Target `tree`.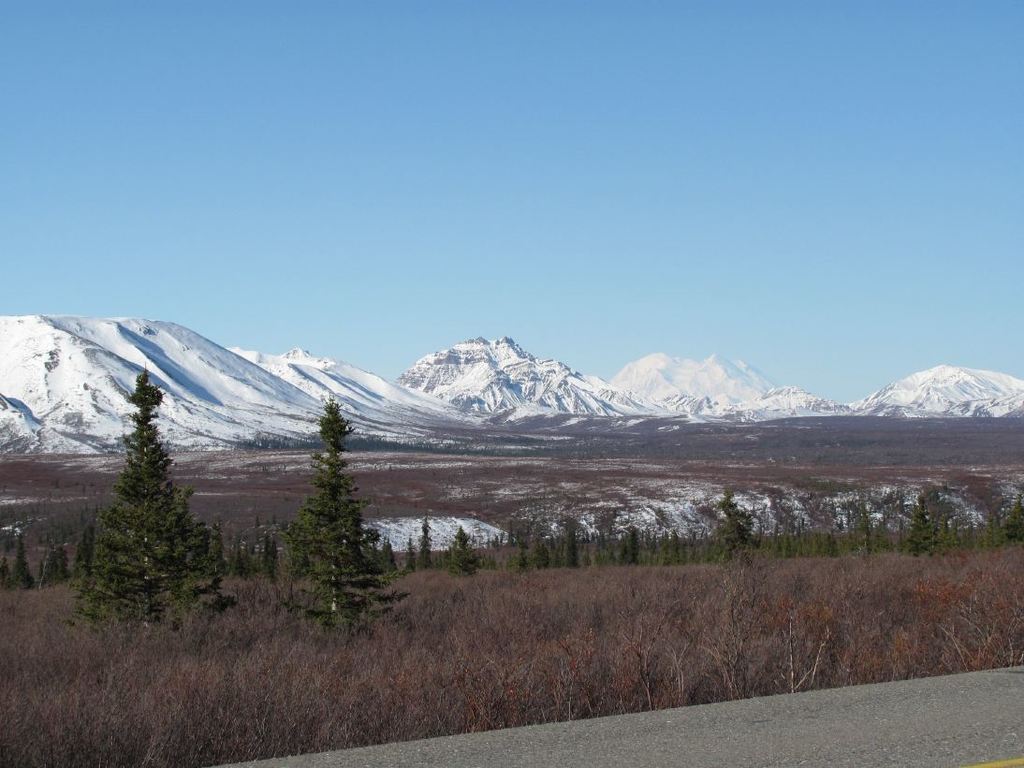
Target region: detection(532, 538, 551, 572).
